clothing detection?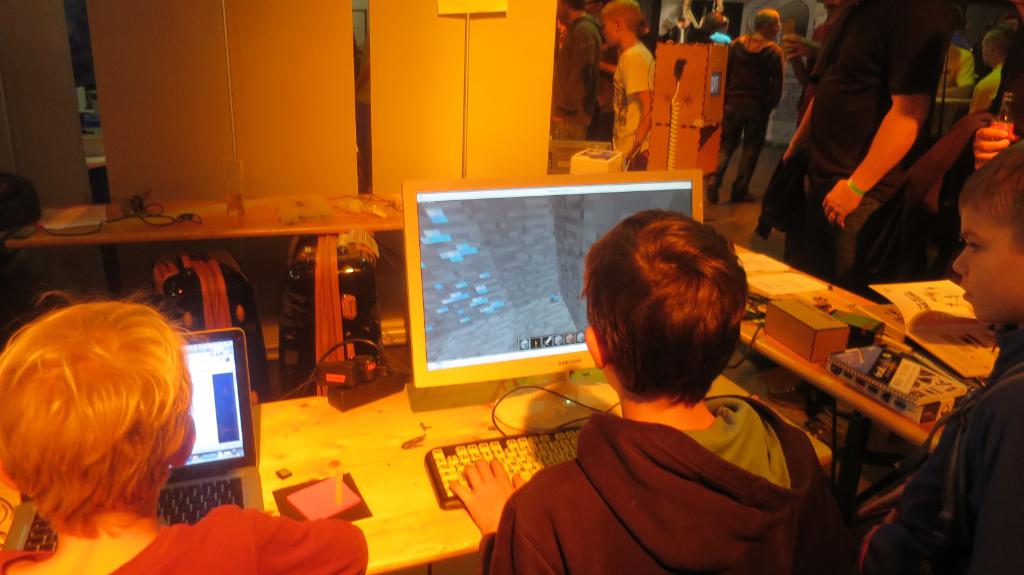
locate(607, 39, 657, 169)
